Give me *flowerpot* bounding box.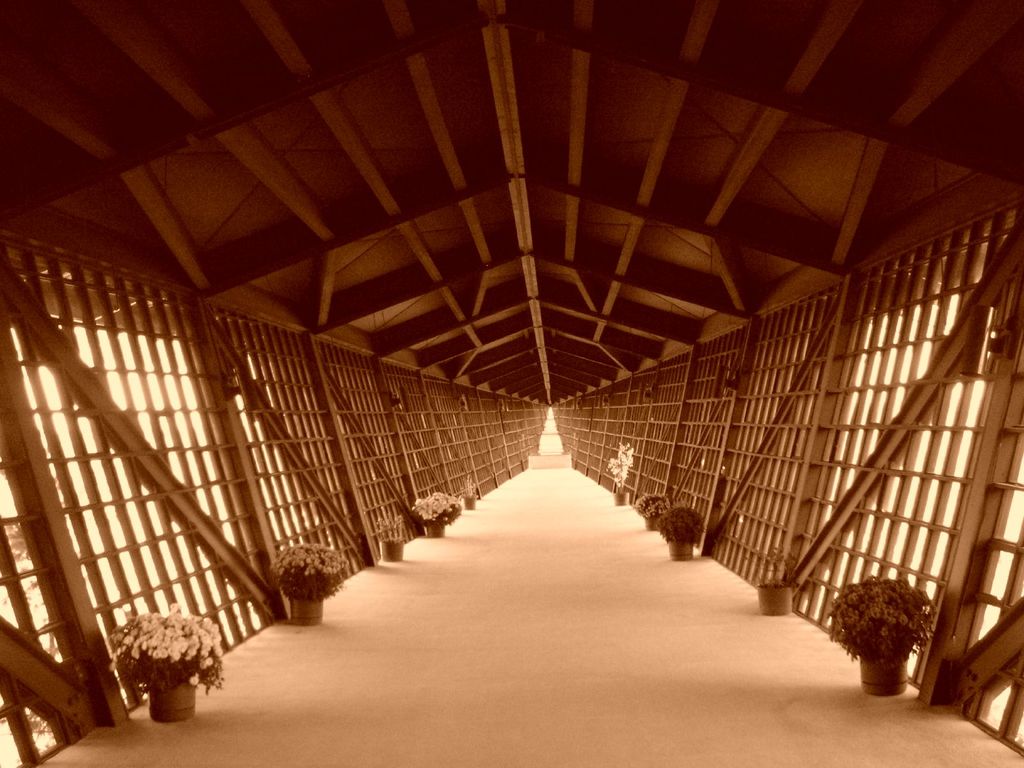
rect(459, 495, 484, 511).
